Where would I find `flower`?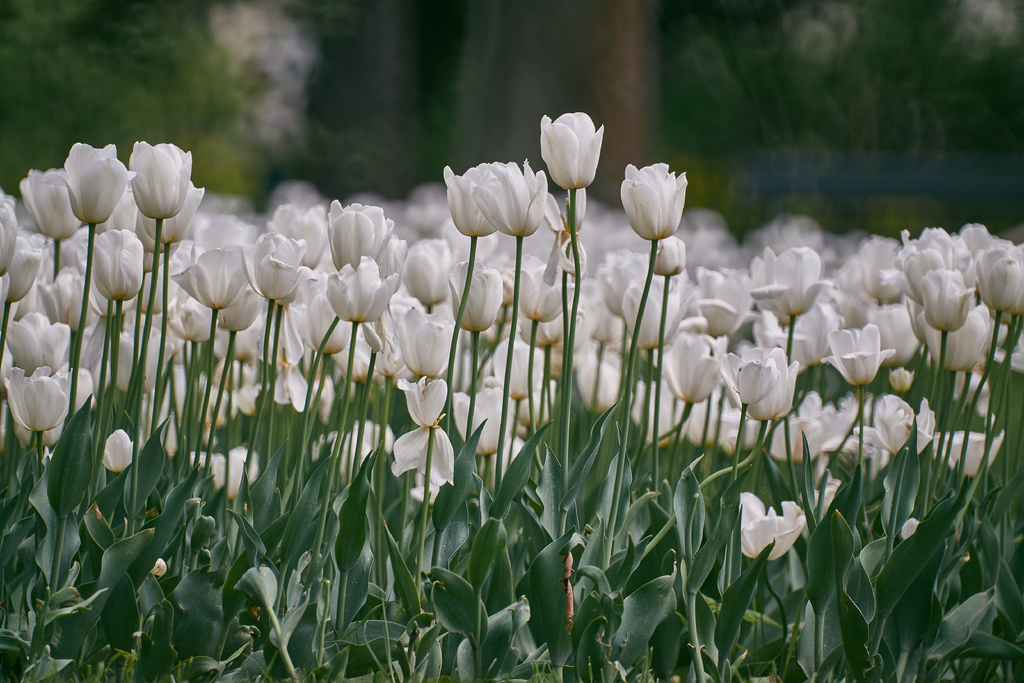
At locate(616, 146, 698, 245).
